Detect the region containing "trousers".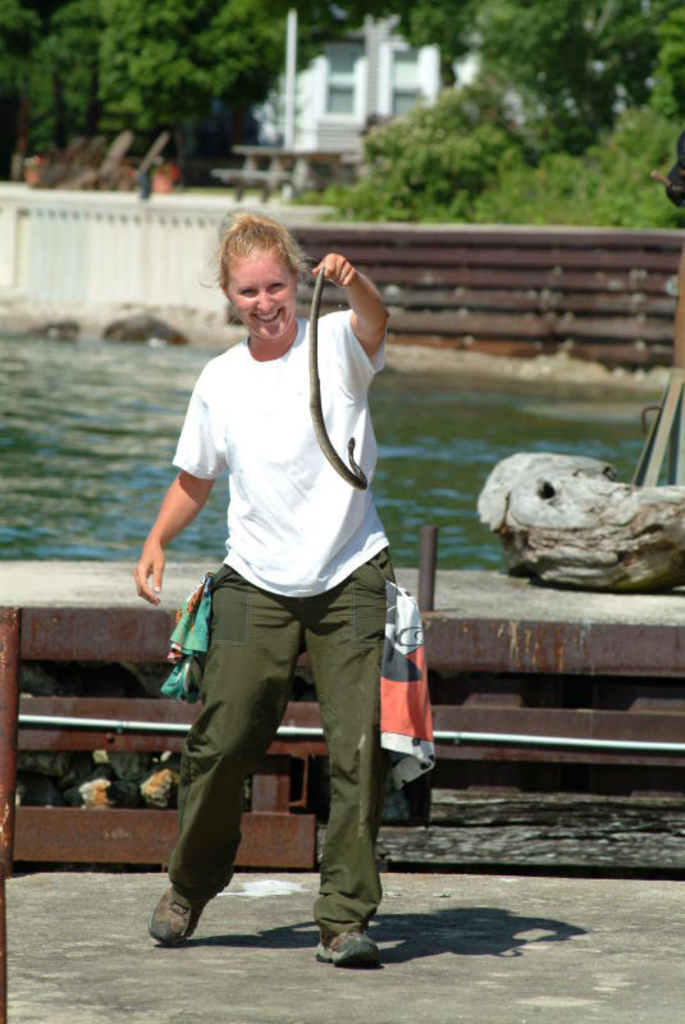
bbox=(178, 553, 394, 928).
